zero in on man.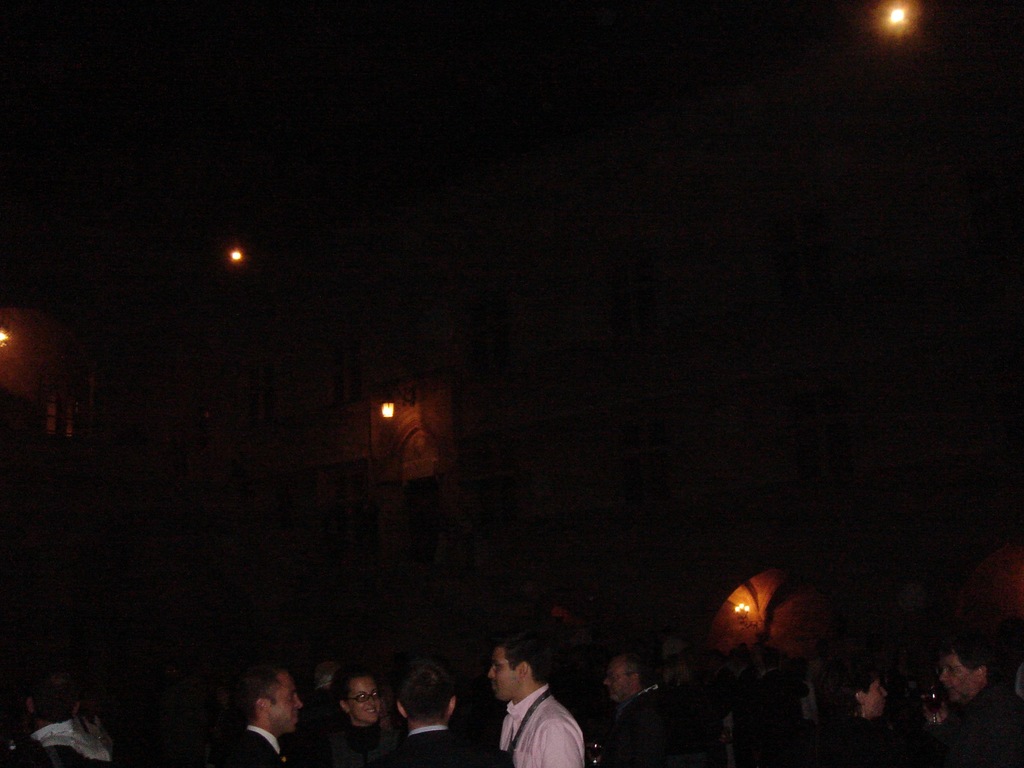
Zeroed in: Rect(602, 651, 675, 762).
